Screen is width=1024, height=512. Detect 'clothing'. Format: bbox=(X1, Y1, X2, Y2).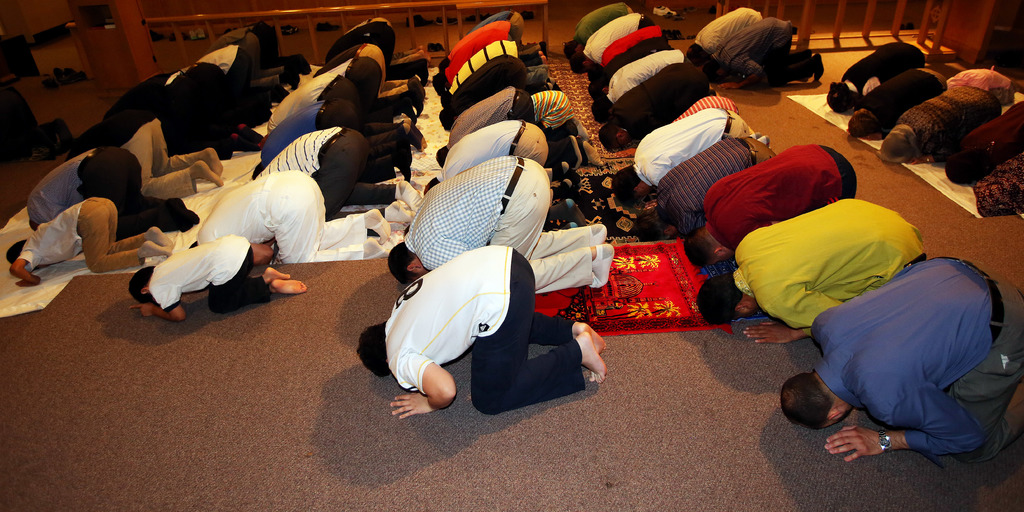
bbox=(252, 128, 394, 237).
